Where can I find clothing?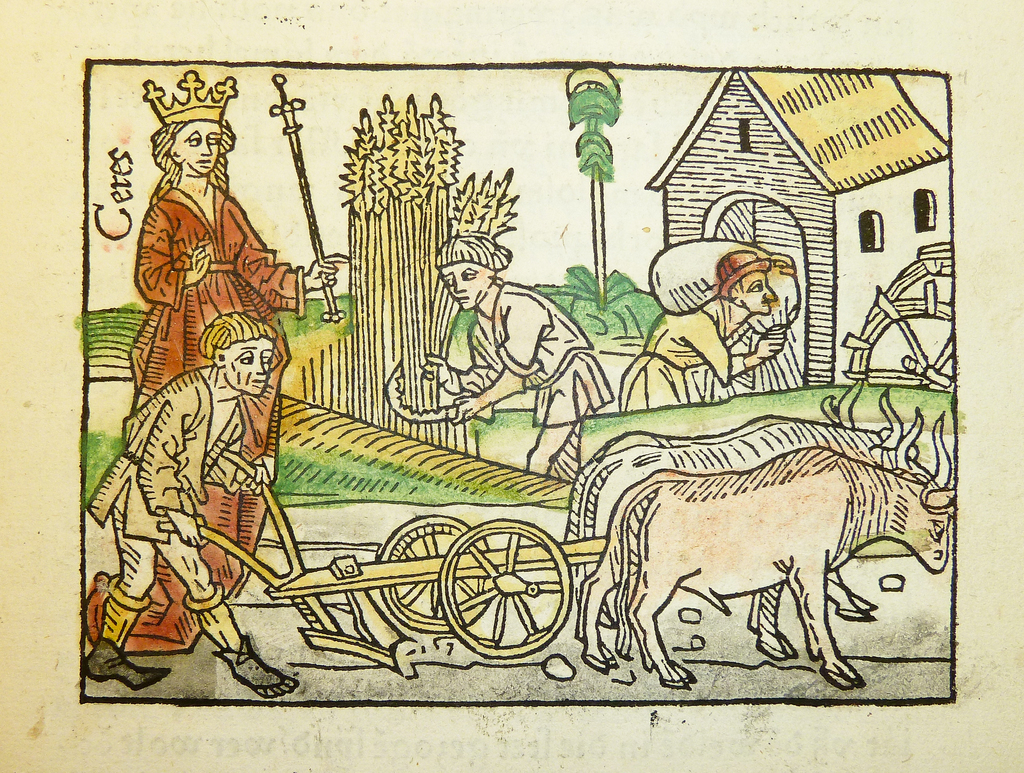
You can find it at region(622, 308, 737, 408).
